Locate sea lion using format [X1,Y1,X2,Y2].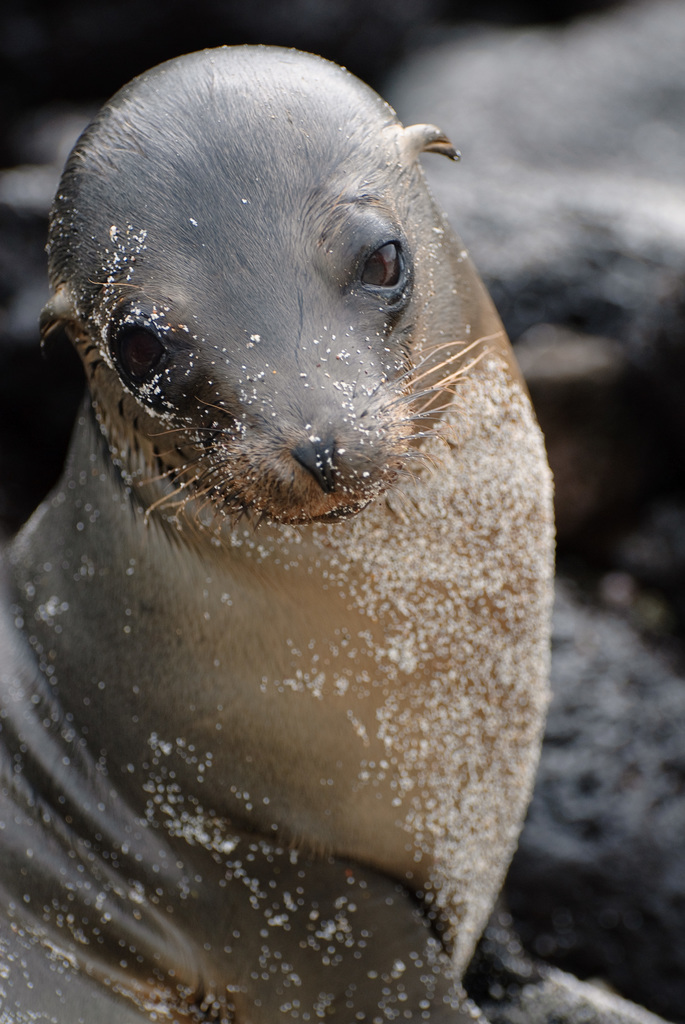
[0,42,558,1023].
